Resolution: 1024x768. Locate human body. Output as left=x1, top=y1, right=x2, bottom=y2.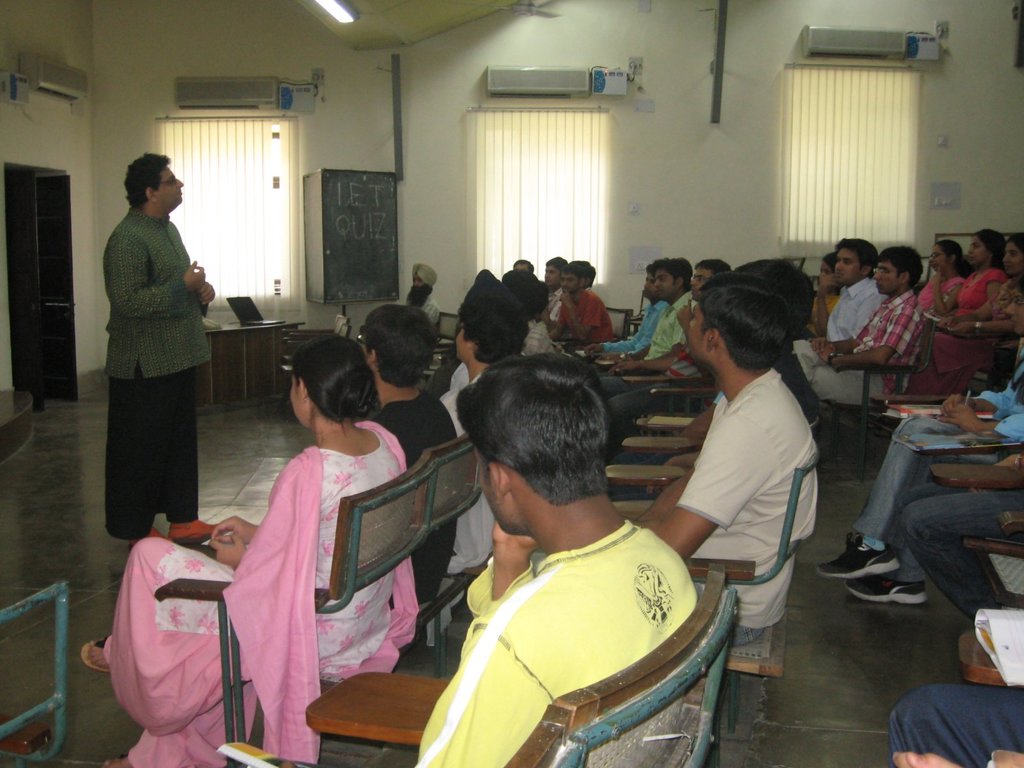
left=589, top=257, right=725, bottom=454.
